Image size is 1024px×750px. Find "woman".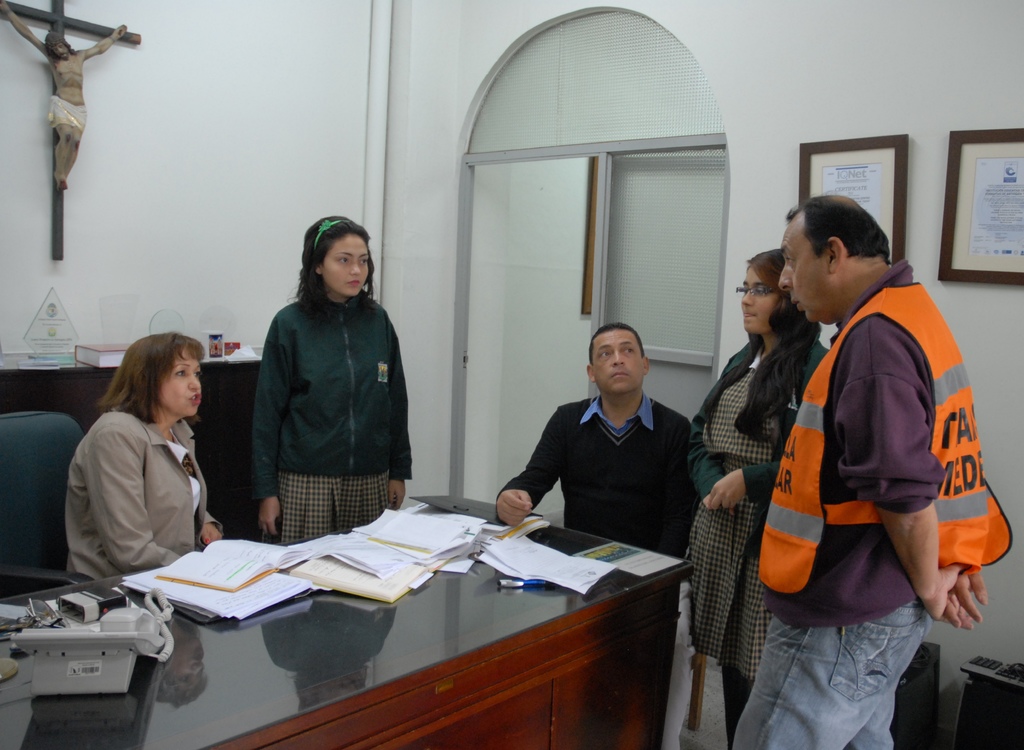
select_region(60, 329, 231, 627).
